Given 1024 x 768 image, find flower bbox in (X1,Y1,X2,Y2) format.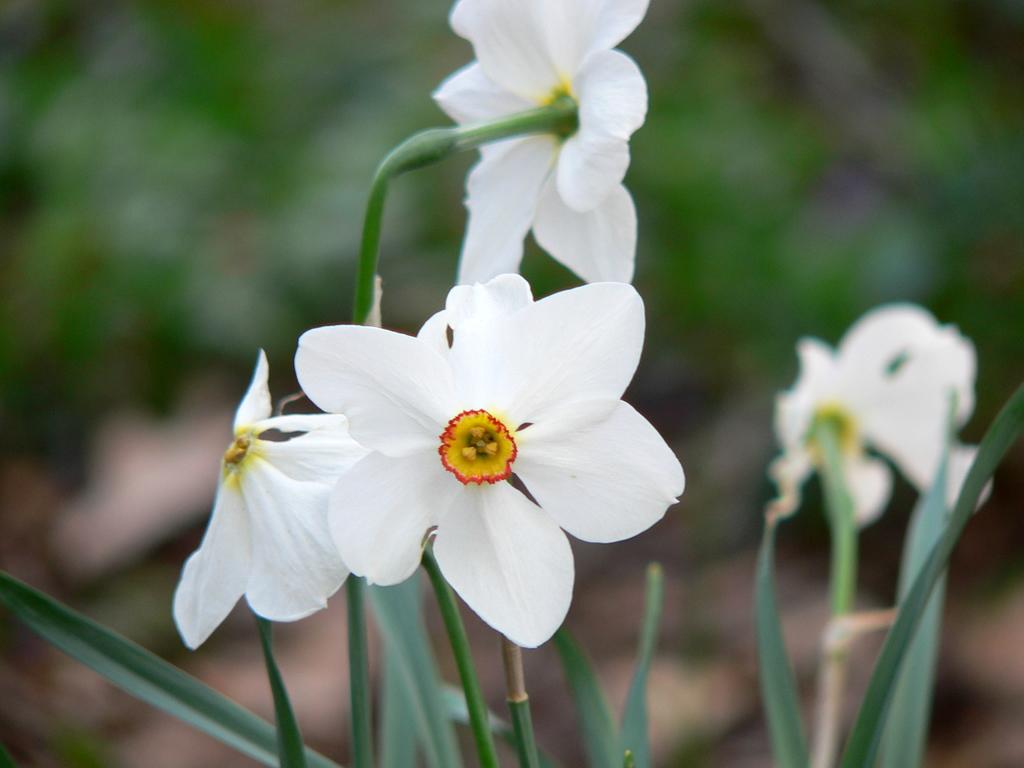
(172,345,370,649).
